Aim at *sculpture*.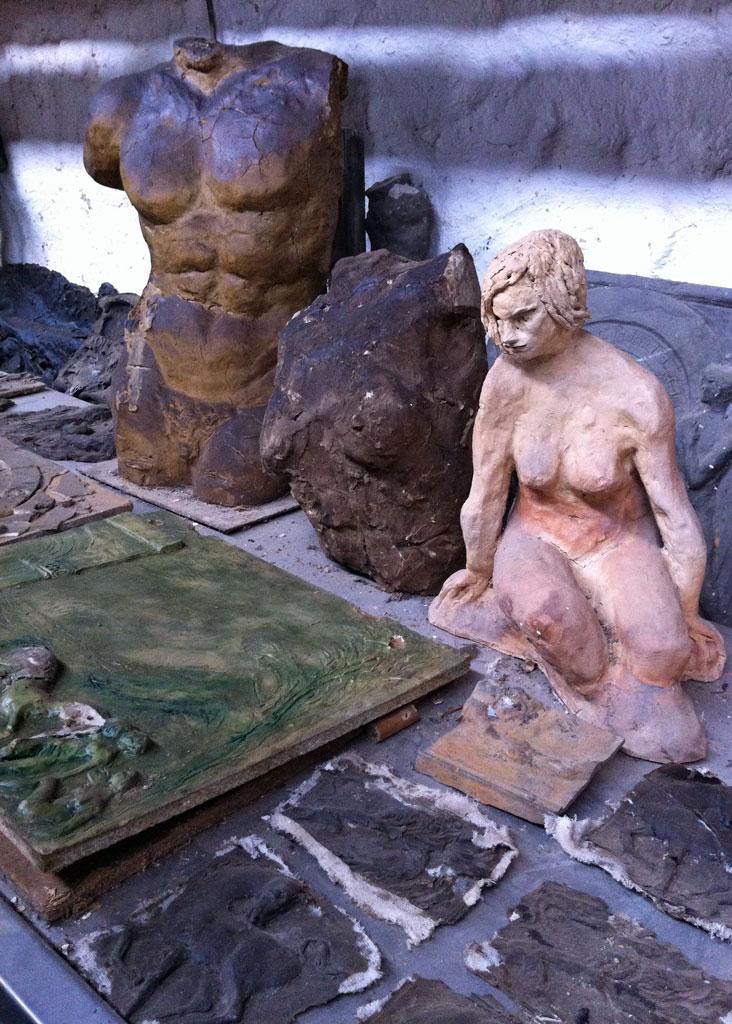
Aimed at (443,207,710,791).
